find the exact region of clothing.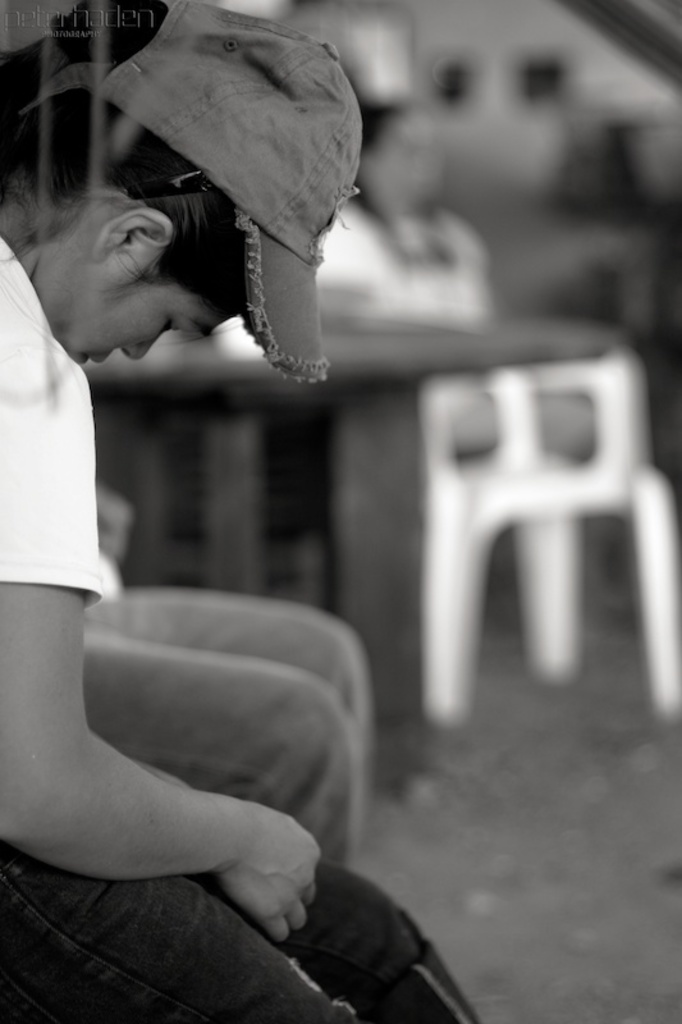
Exact region: bbox=(1, 315, 420, 1002).
